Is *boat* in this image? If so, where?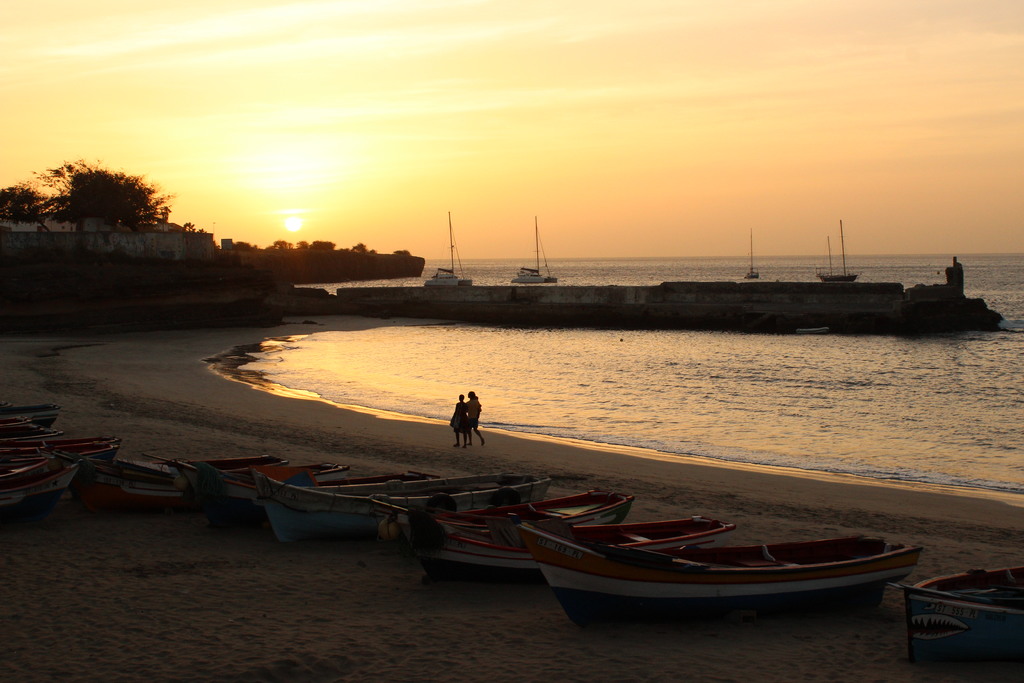
Yes, at (left=367, top=494, right=630, bottom=588).
